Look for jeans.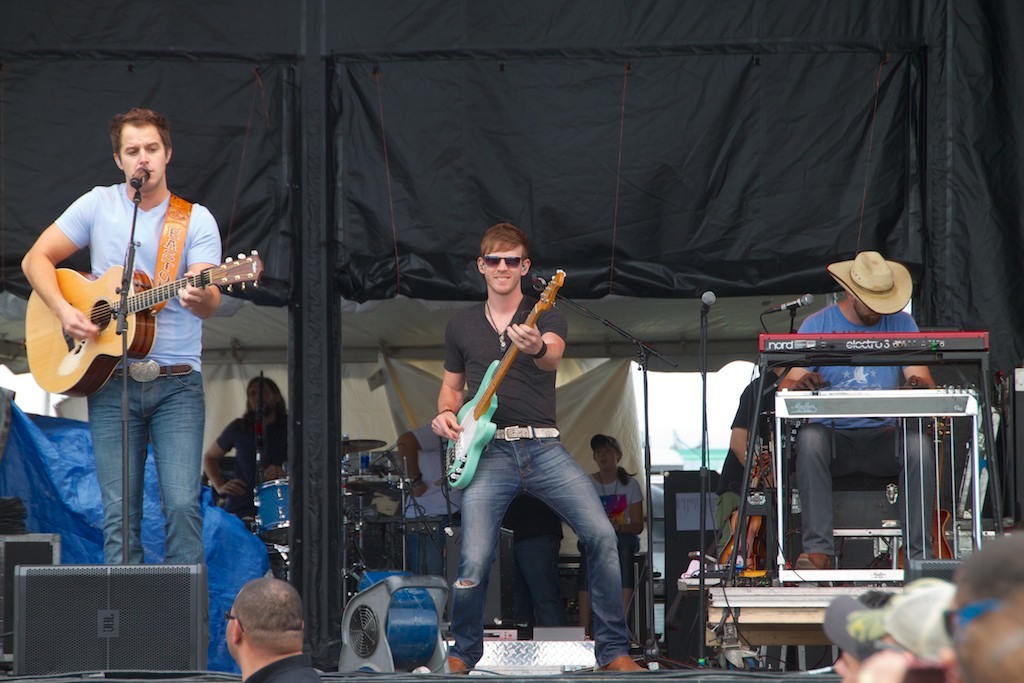
Found: [left=518, top=540, right=566, bottom=619].
